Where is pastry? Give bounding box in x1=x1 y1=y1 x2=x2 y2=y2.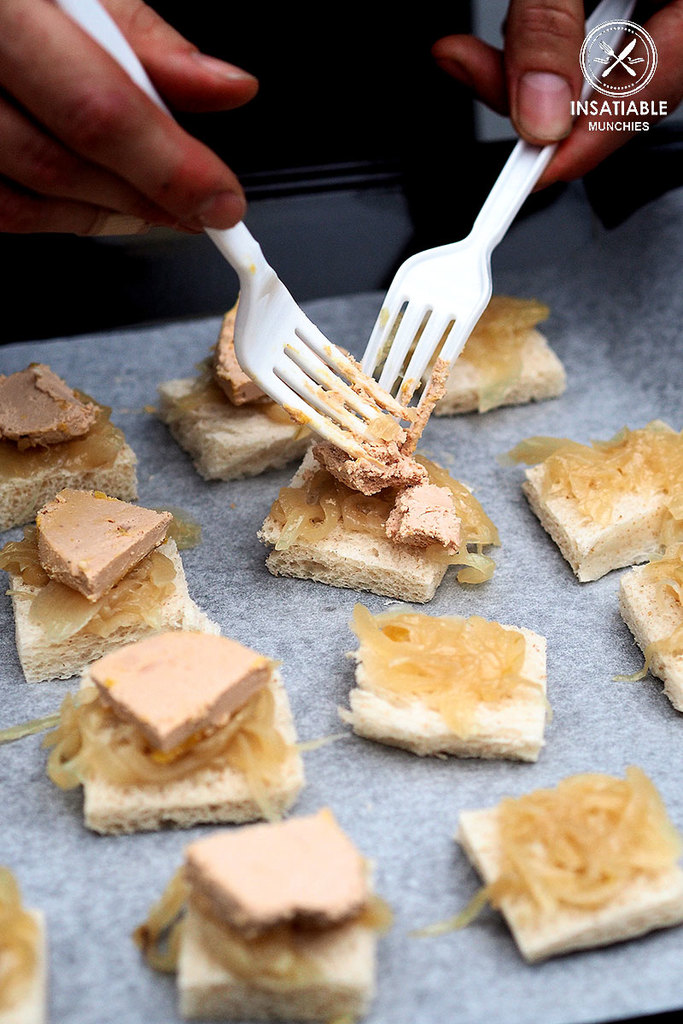
x1=432 y1=766 x2=682 y2=967.
